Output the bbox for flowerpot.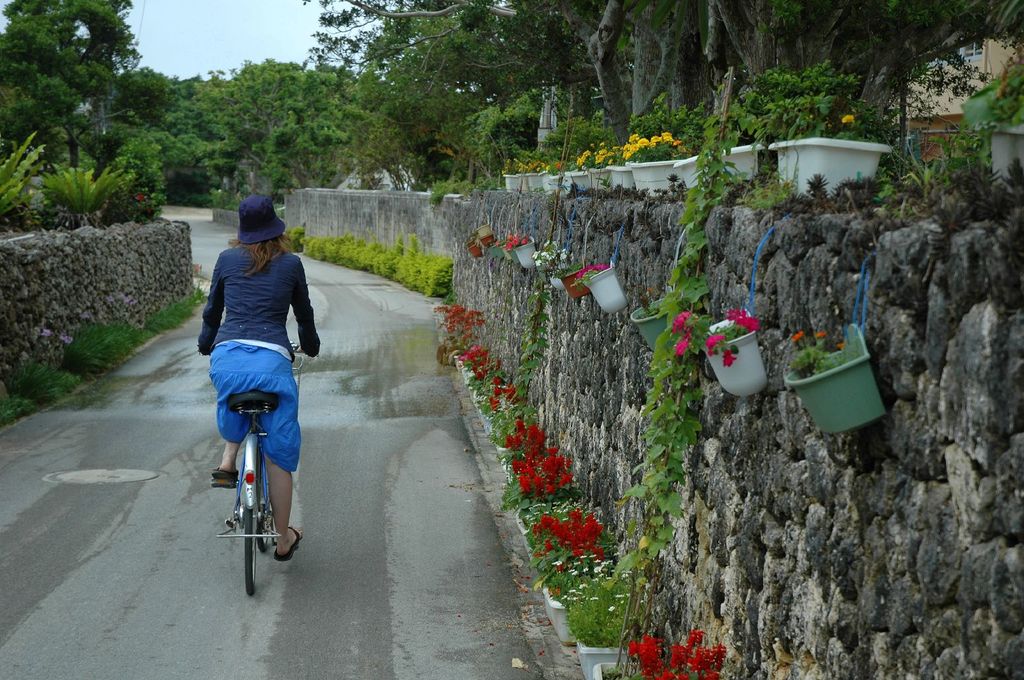
x1=514, y1=235, x2=541, y2=271.
